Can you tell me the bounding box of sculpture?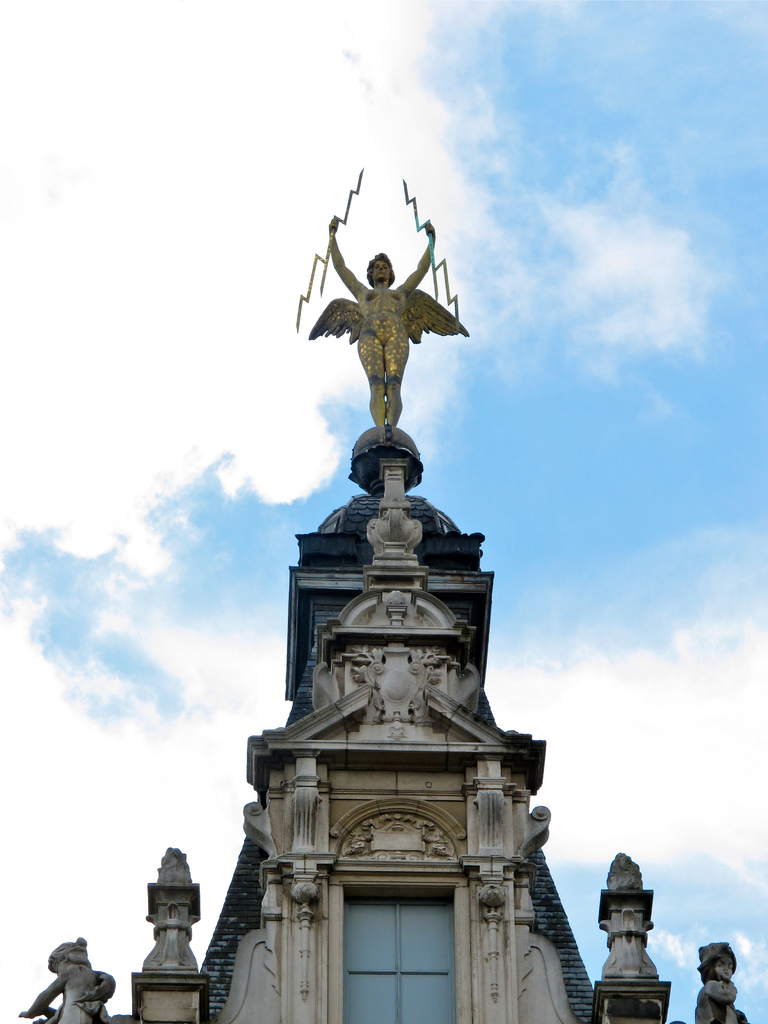
(left=6, top=938, right=120, bottom=1020).
